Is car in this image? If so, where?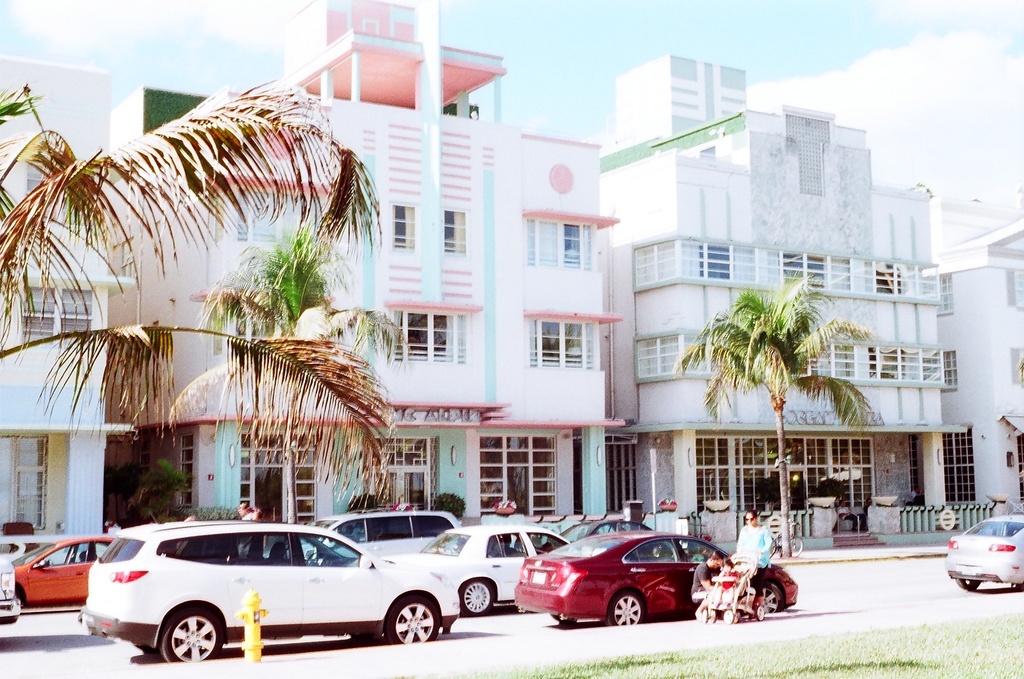
Yes, at detection(946, 517, 1023, 593).
